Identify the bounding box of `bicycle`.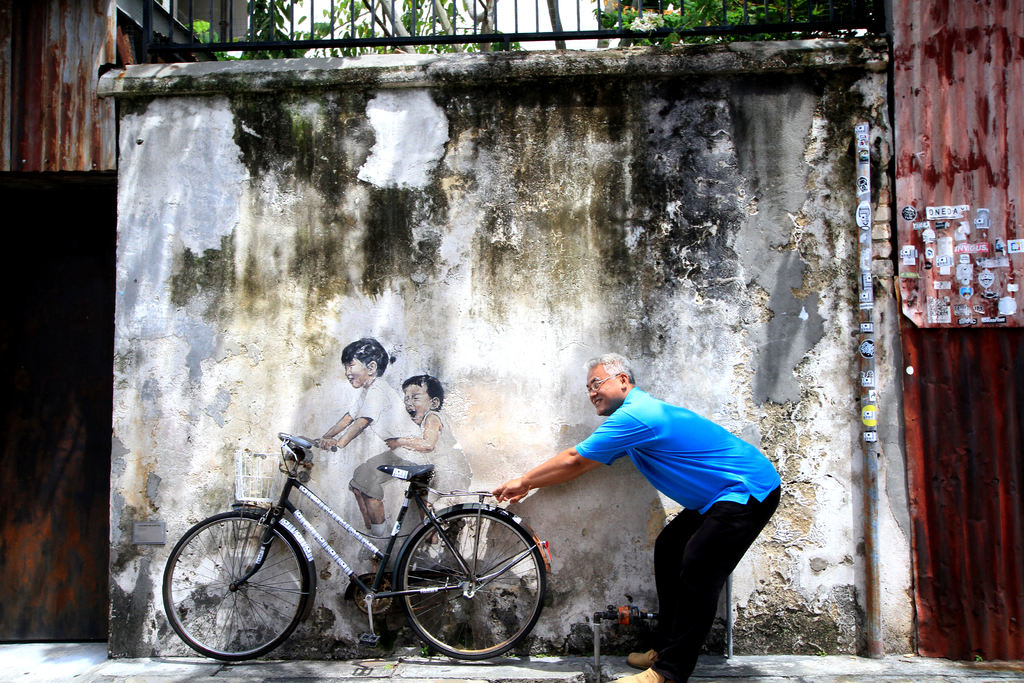
[x1=160, y1=429, x2=552, y2=659].
